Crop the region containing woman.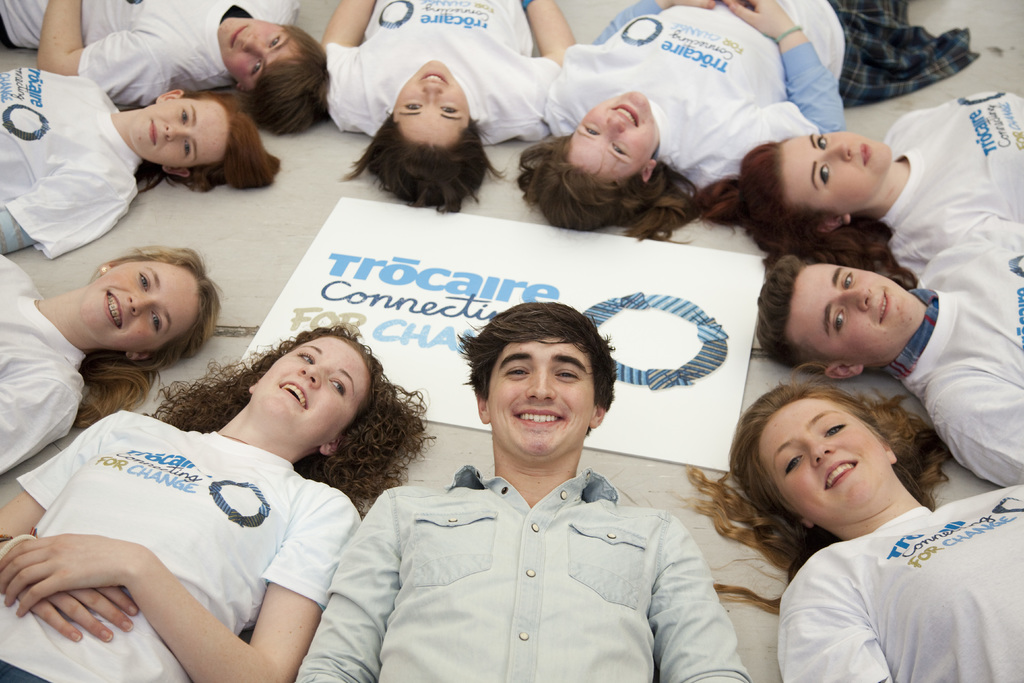
Crop region: bbox(678, 368, 1023, 682).
